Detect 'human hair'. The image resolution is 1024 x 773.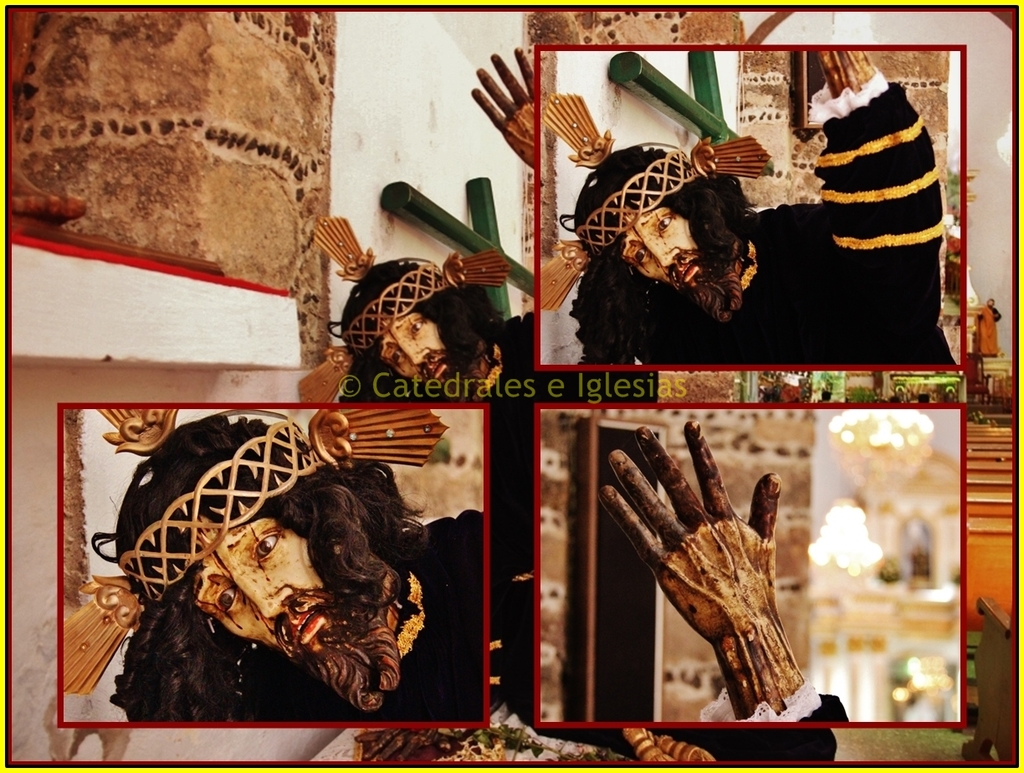
330, 257, 510, 398.
